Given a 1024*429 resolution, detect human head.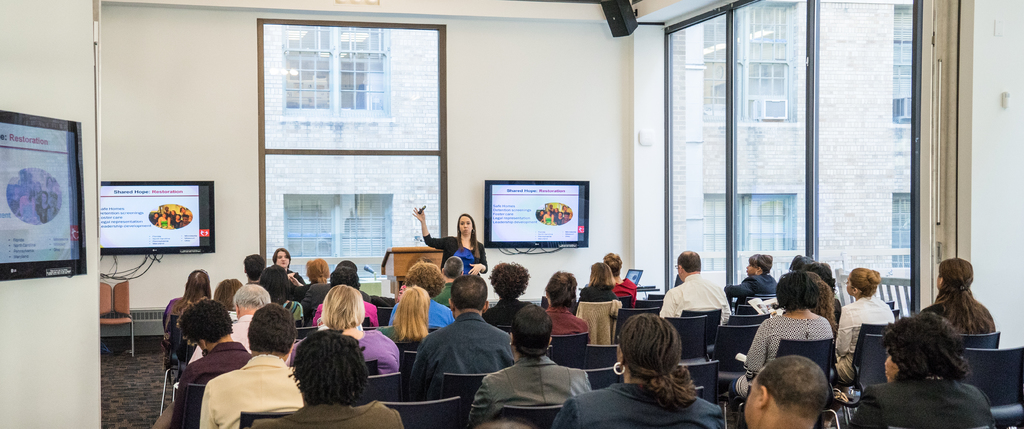
(285,328,369,409).
